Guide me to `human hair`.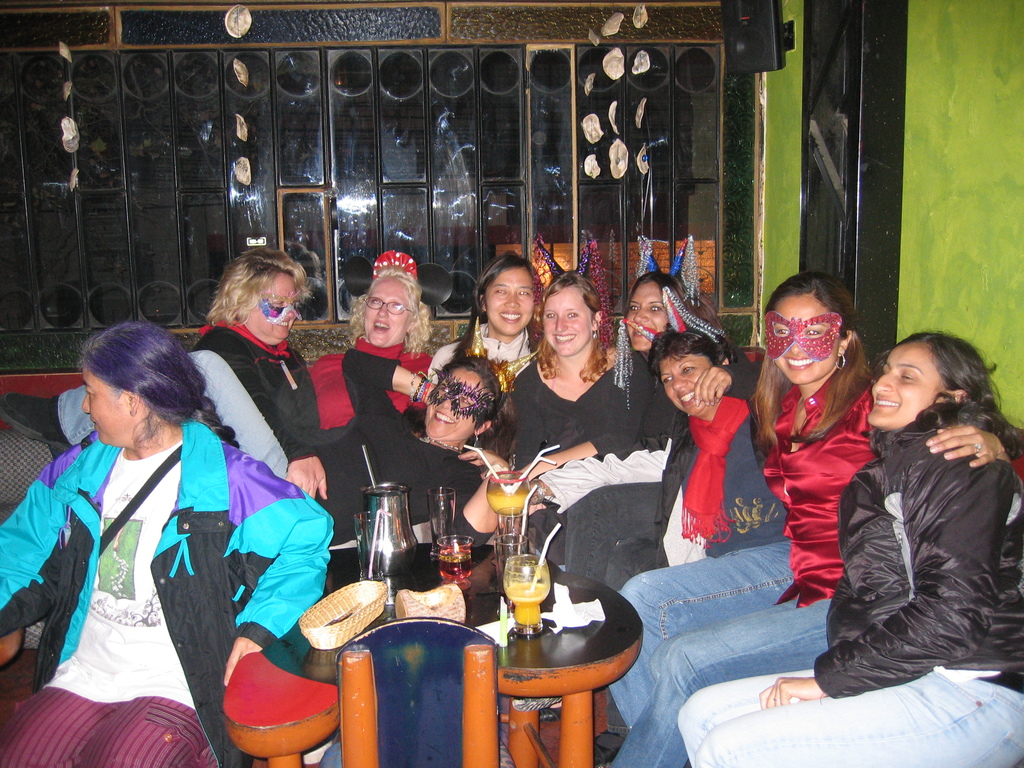
Guidance: rect(538, 269, 609, 381).
